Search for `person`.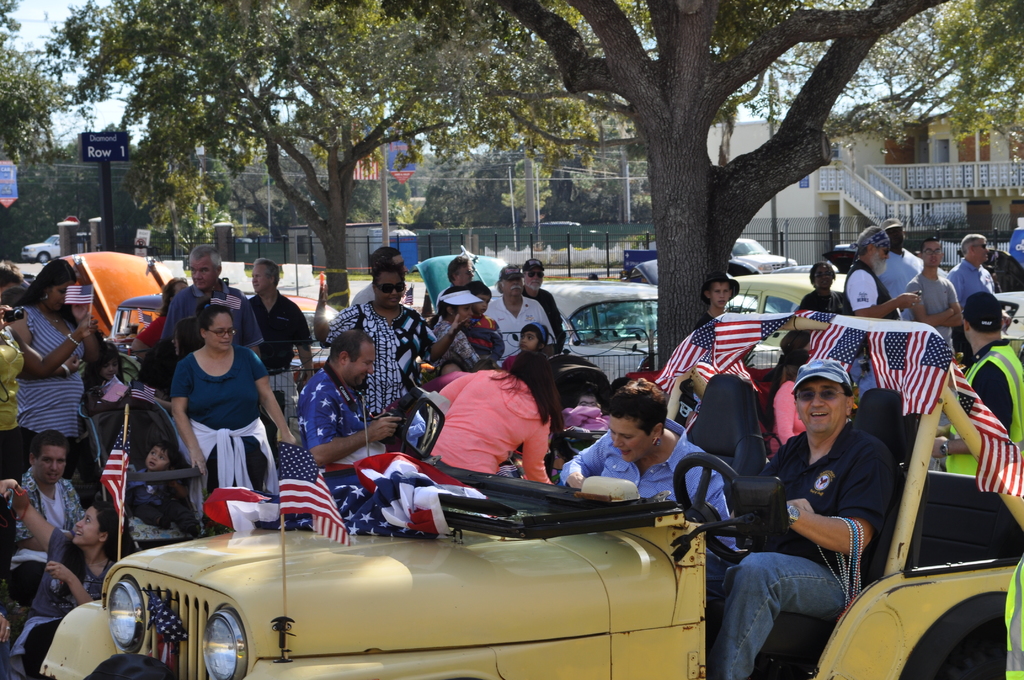
Found at {"left": 433, "top": 259, "right": 476, "bottom": 314}.
